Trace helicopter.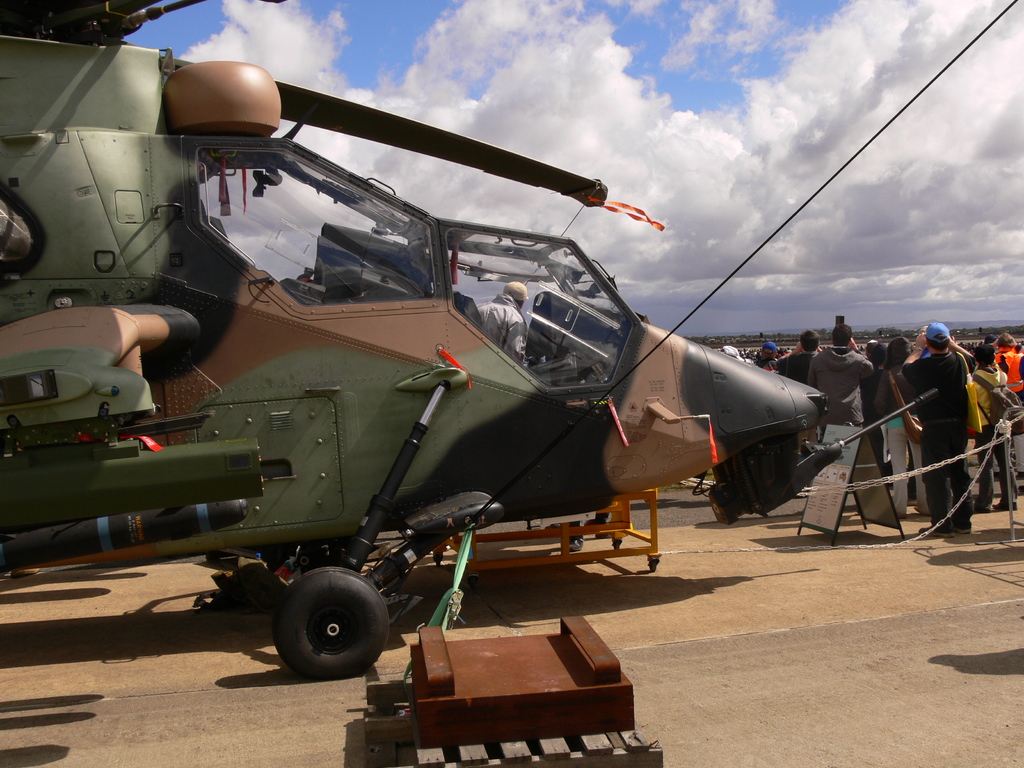
Traced to (0,0,827,678).
